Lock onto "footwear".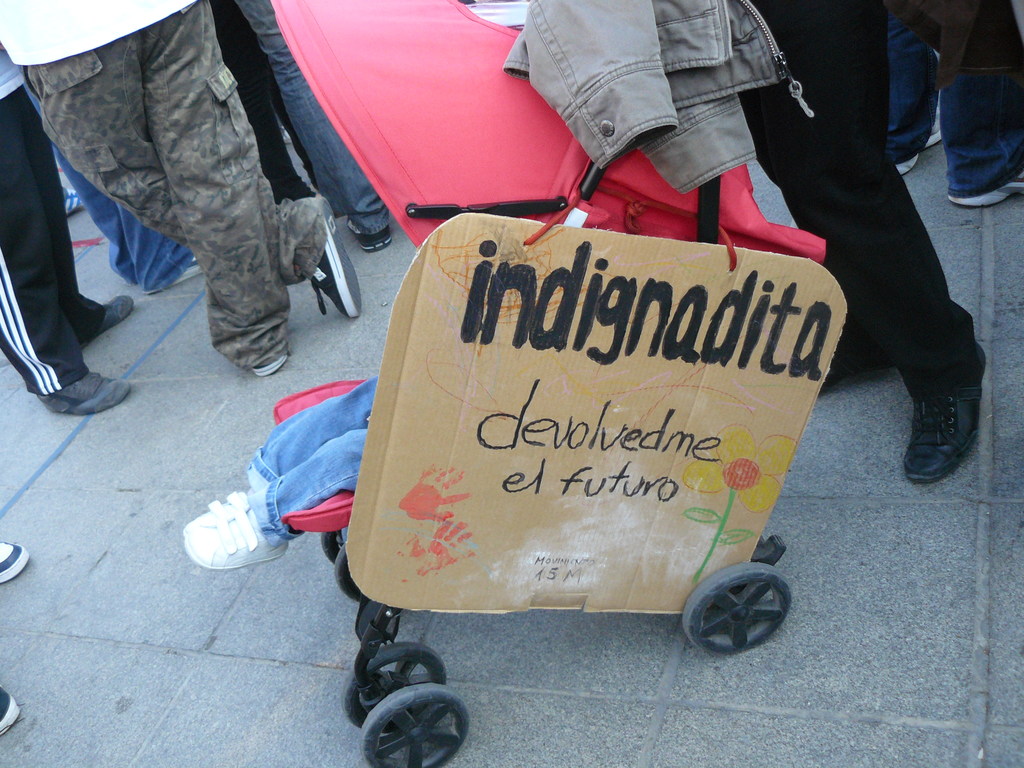
Locked: {"left": 140, "top": 253, "right": 201, "bottom": 292}.
